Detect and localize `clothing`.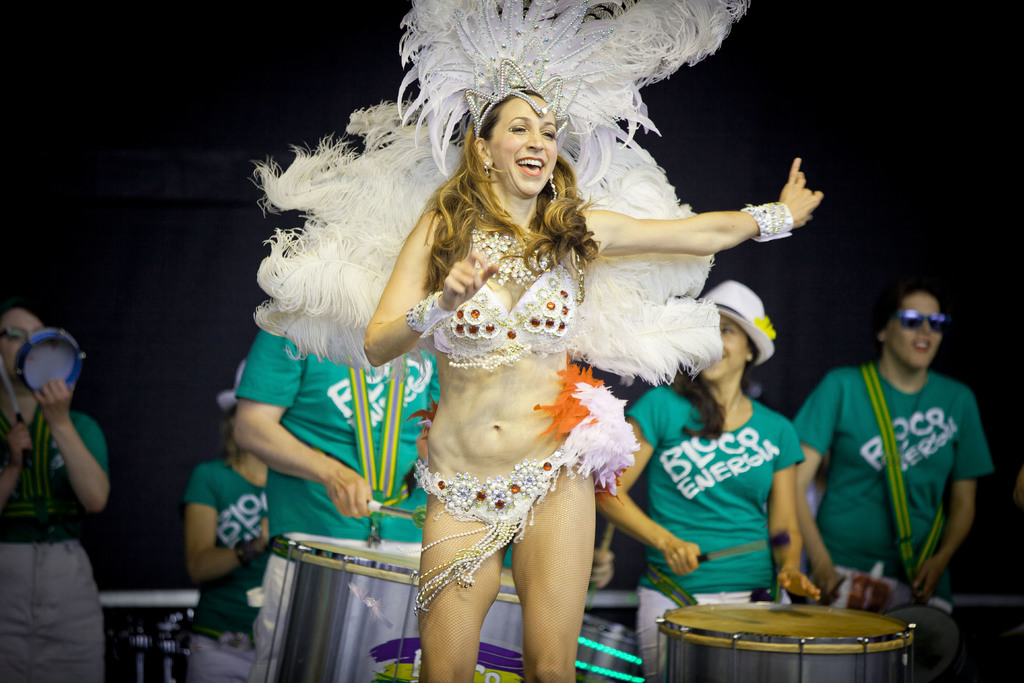
Localized at (x1=625, y1=377, x2=799, y2=680).
